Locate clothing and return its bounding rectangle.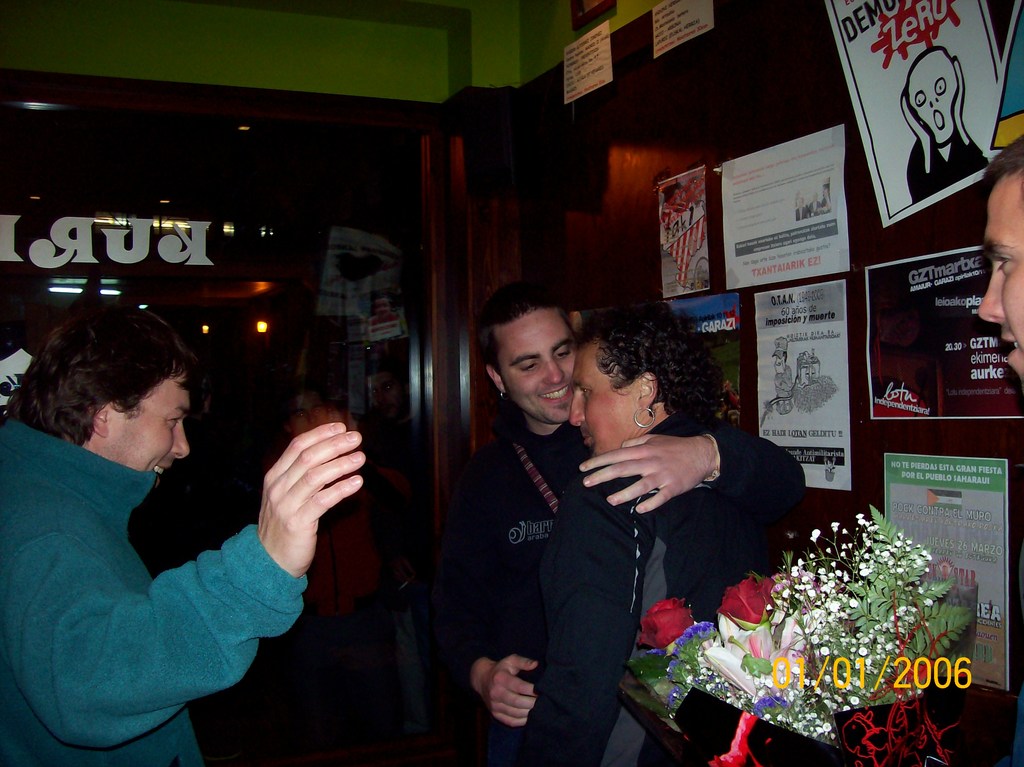
x1=499 y1=407 x2=787 y2=766.
